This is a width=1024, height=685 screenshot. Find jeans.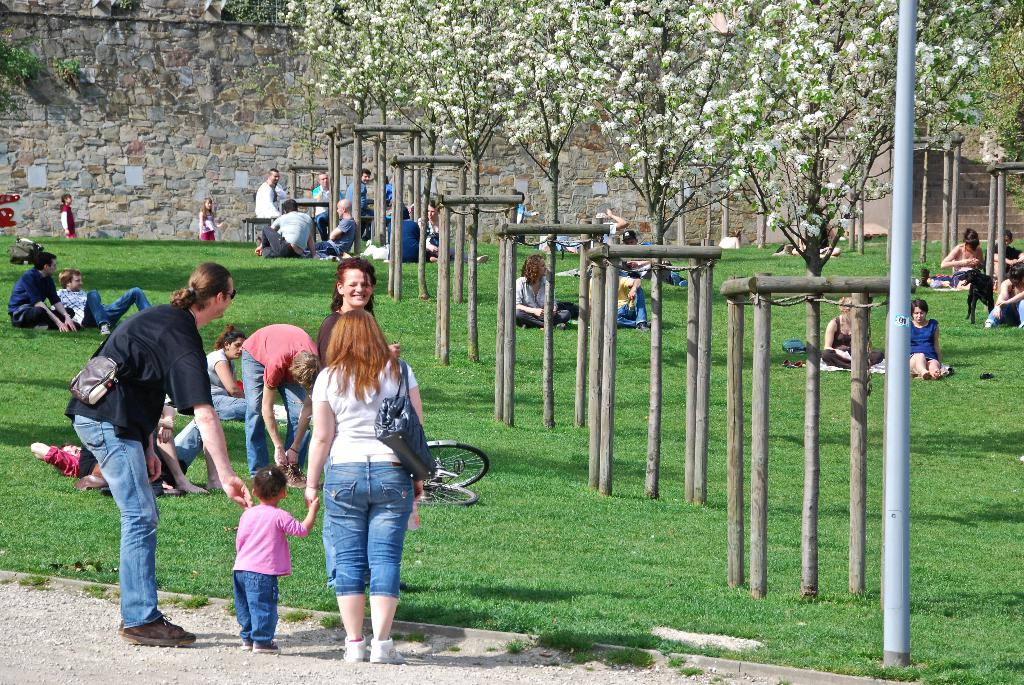
Bounding box: {"left": 234, "top": 570, "right": 276, "bottom": 645}.
